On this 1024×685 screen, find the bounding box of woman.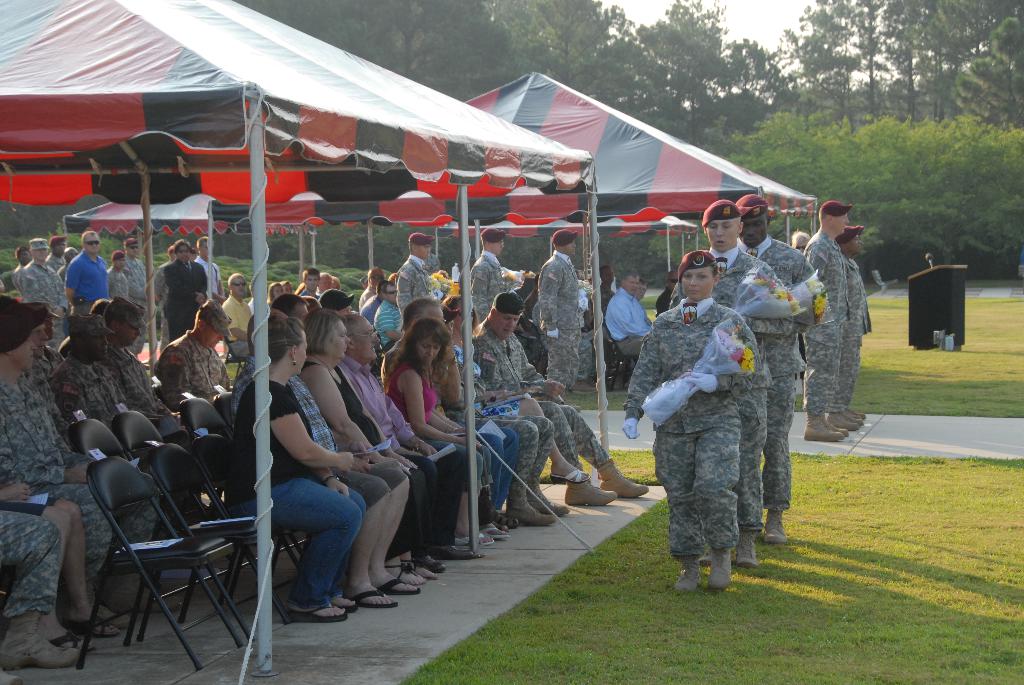
Bounding box: (x1=233, y1=315, x2=364, y2=617).
